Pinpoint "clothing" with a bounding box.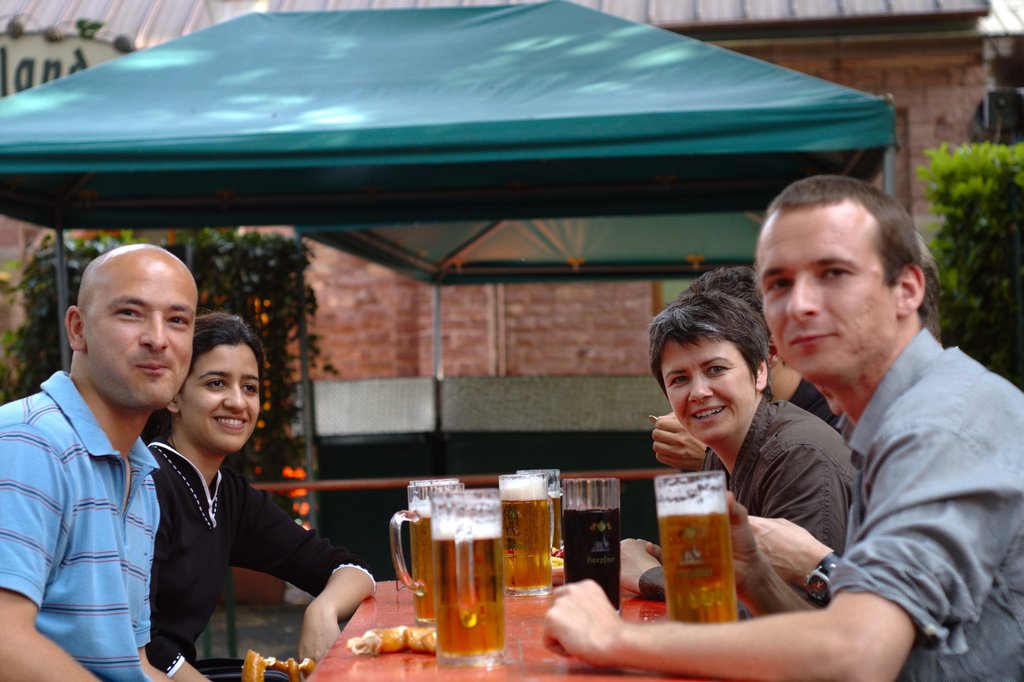
l=143, t=430, r=374, b=681.
